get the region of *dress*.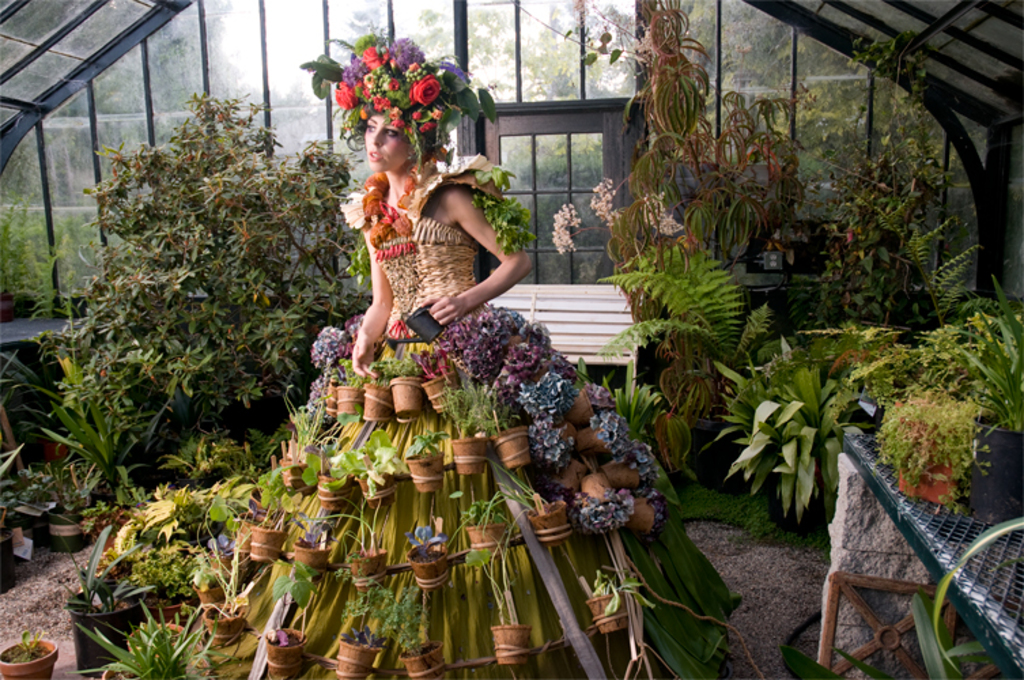
BBox(184, 165, 745, 679).
